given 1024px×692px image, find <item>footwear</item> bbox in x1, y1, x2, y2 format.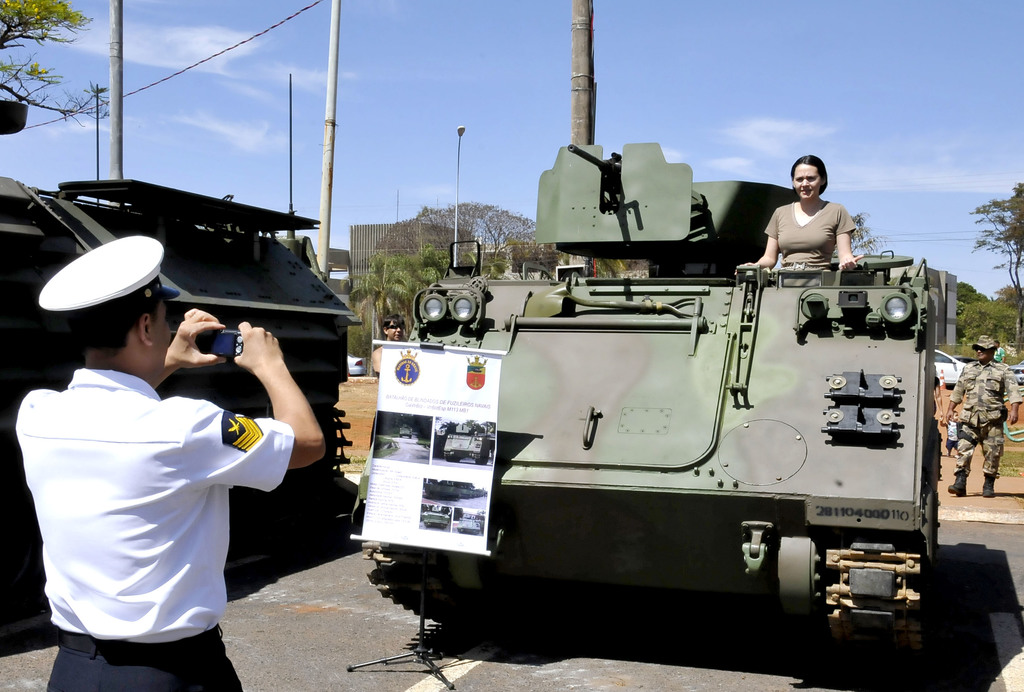
980, 473, 1002, 495.
